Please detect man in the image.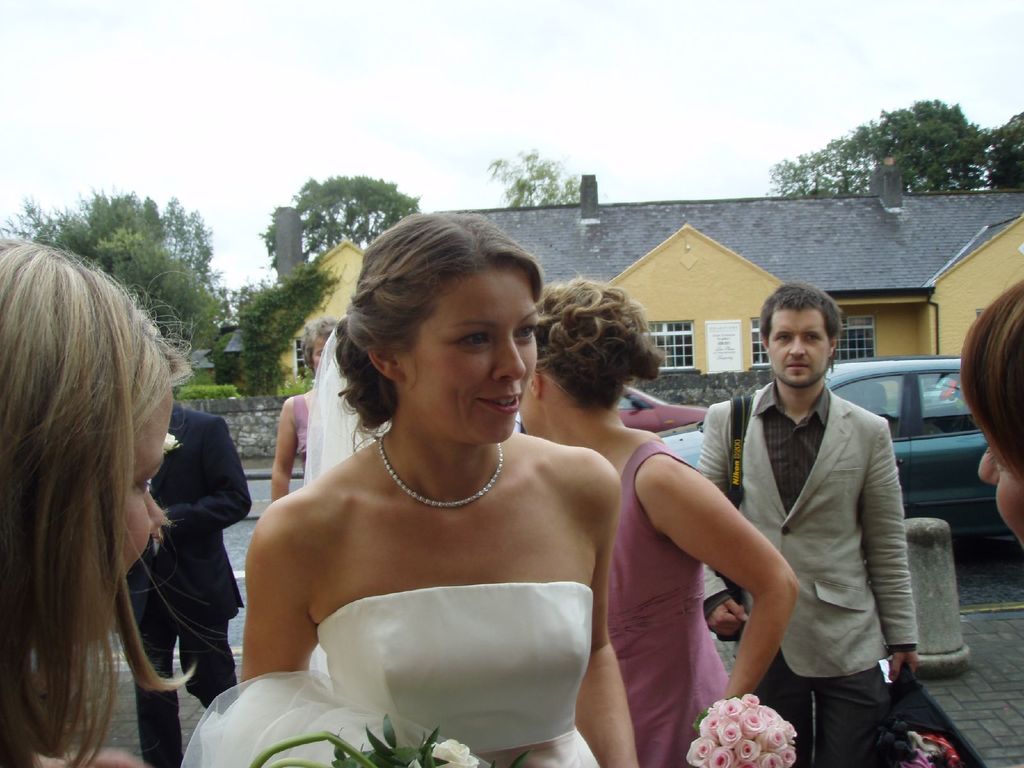
{"left": 115, "top": 385, "right": 264, "bottom": 767}.
